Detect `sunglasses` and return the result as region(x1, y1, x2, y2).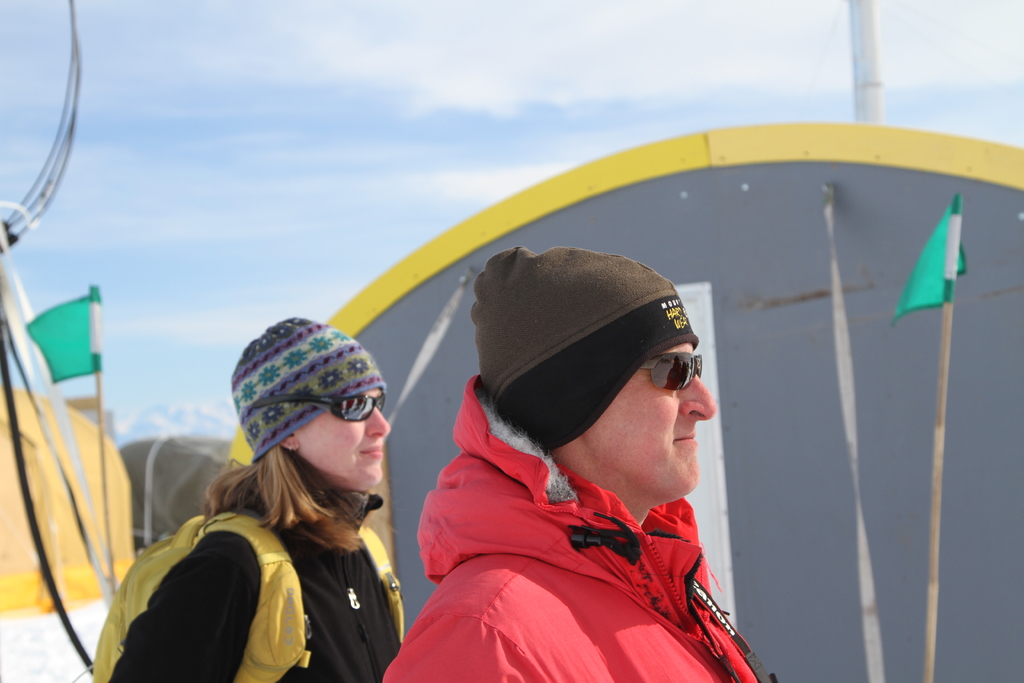
region(250, 392, 384, 420).
